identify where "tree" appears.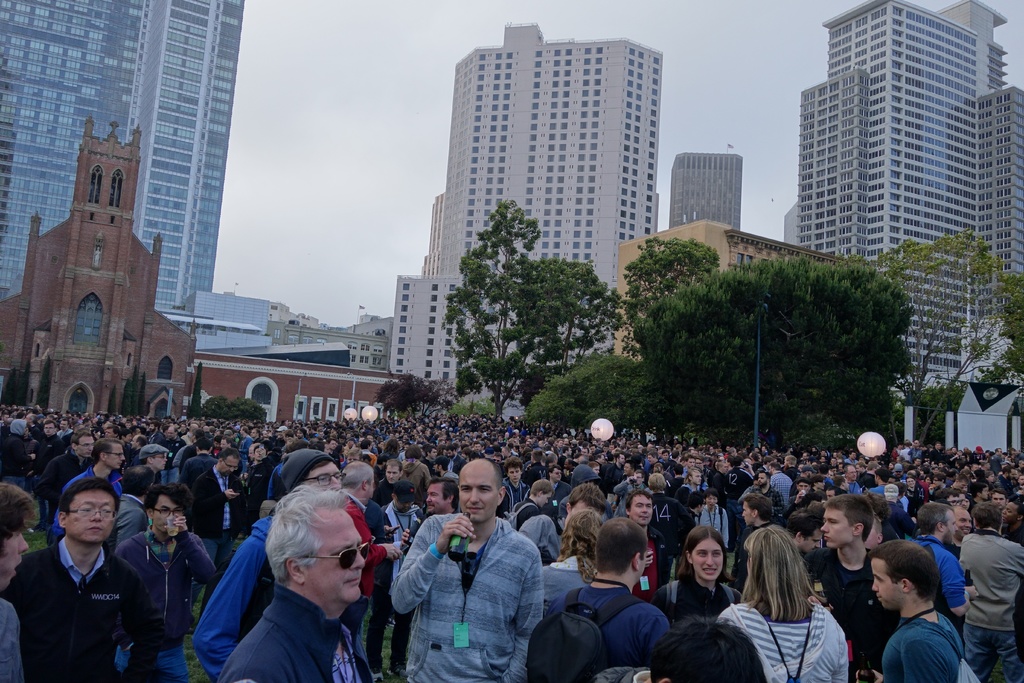
Appears at box(186, 361, 203, 423).
